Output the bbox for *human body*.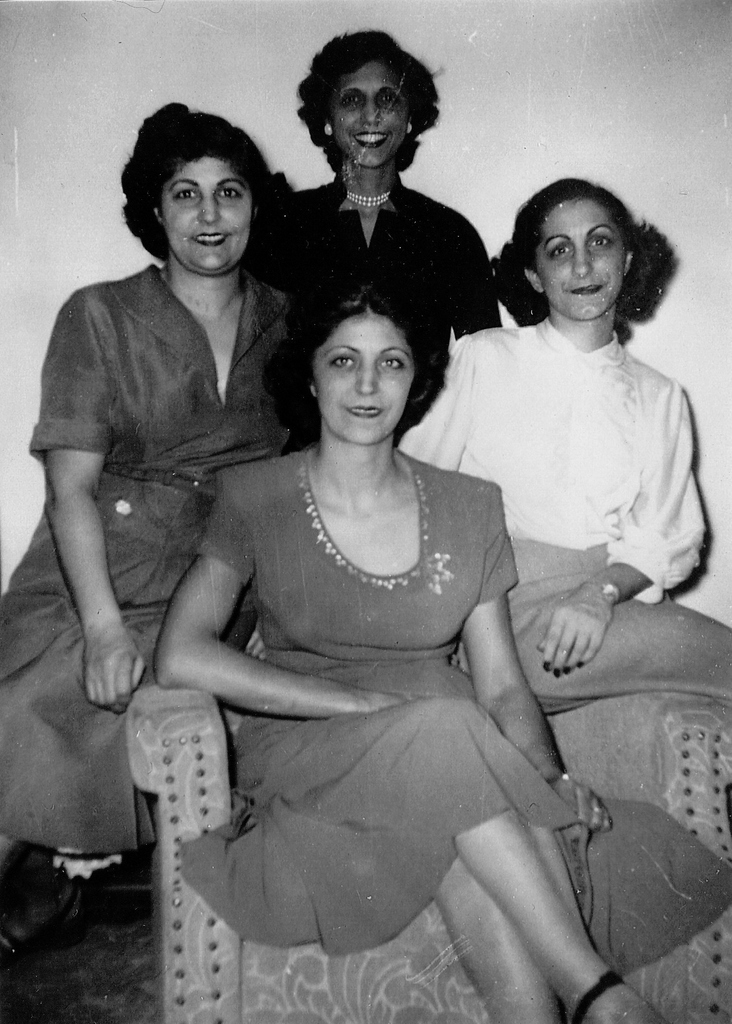
<bbox>389, 316, 731, 719</bbox>.
